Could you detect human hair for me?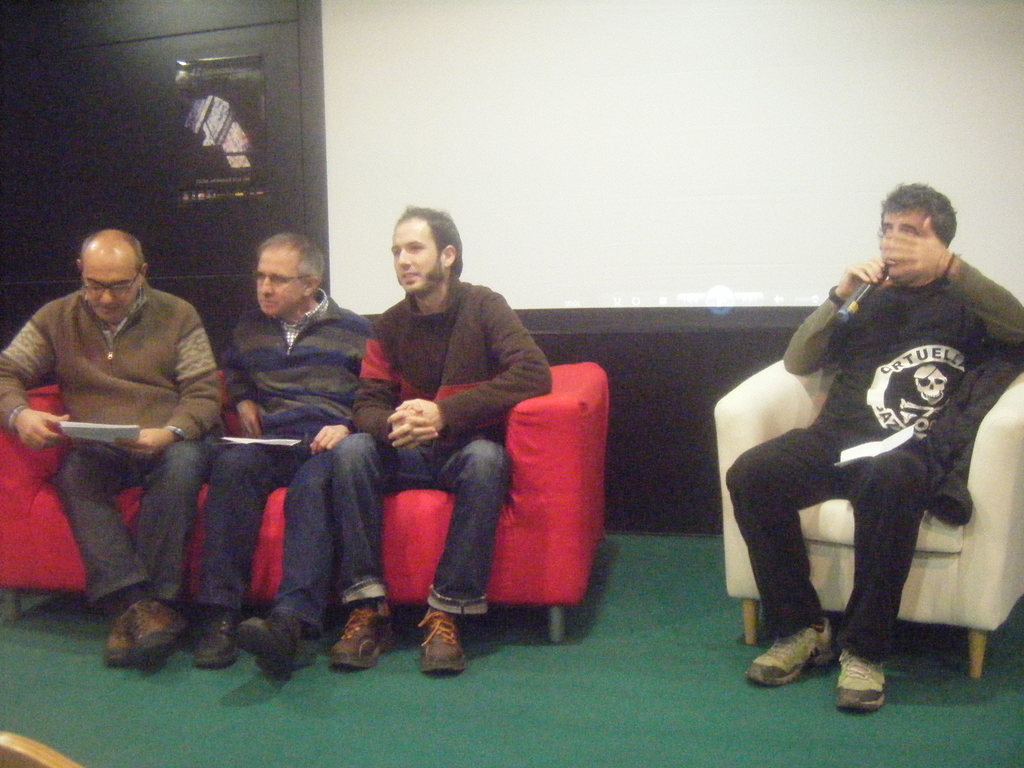
Detection result: left=260, top=228, right=332, bottom=282.
